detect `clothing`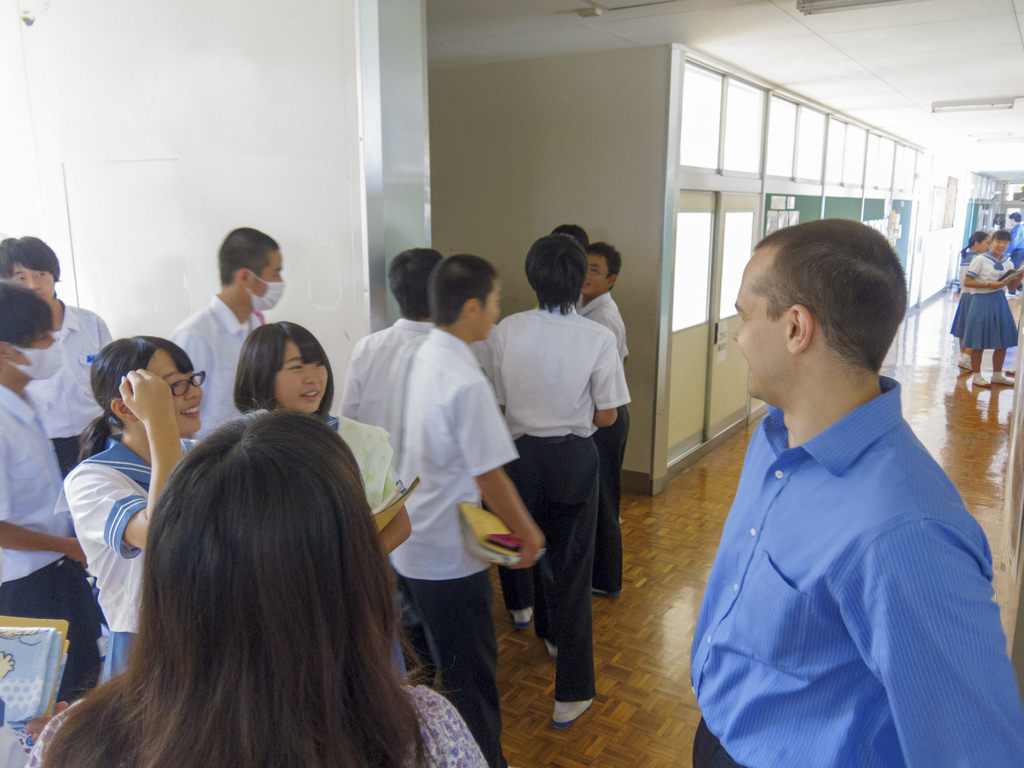
rect(490, 298, 633, 712)
